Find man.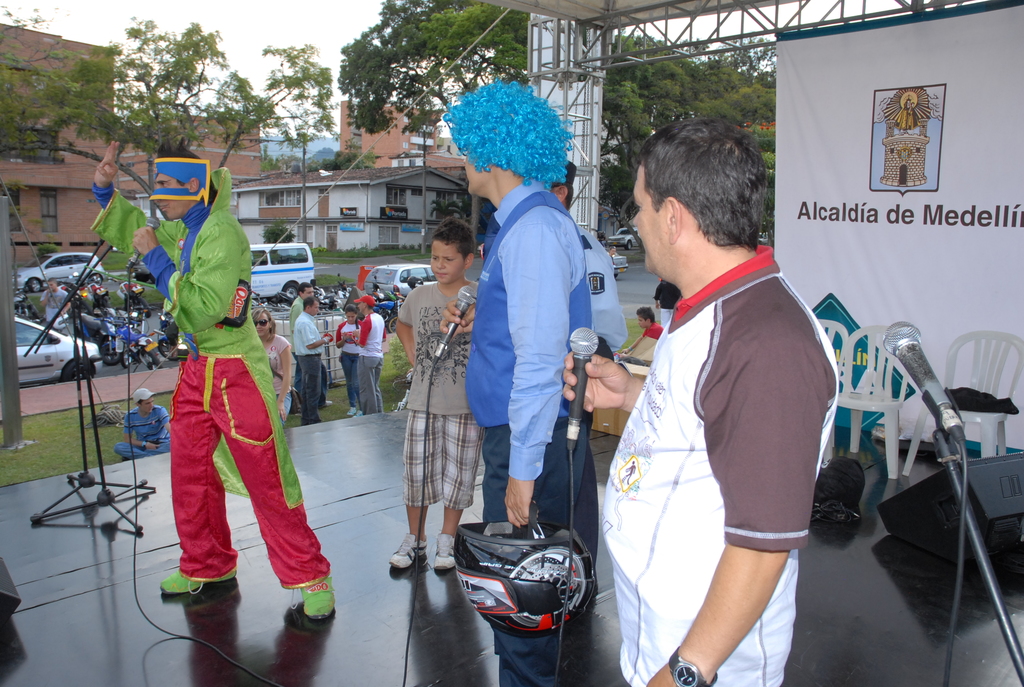
<region>87, 139, 316, 620</region>.
